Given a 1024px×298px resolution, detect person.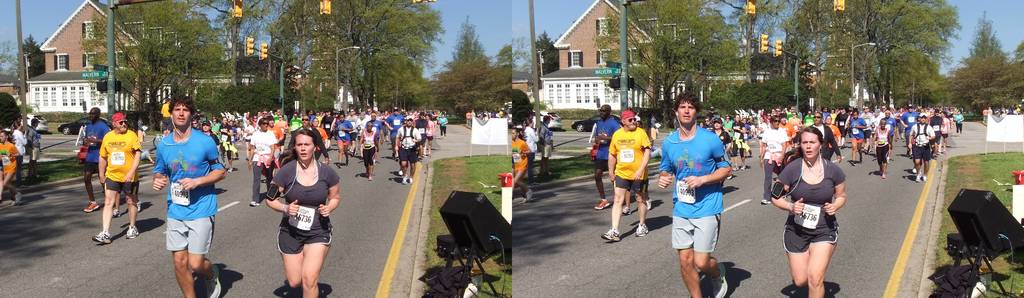
x1=474 y1=107 x2=484 y2=118.
